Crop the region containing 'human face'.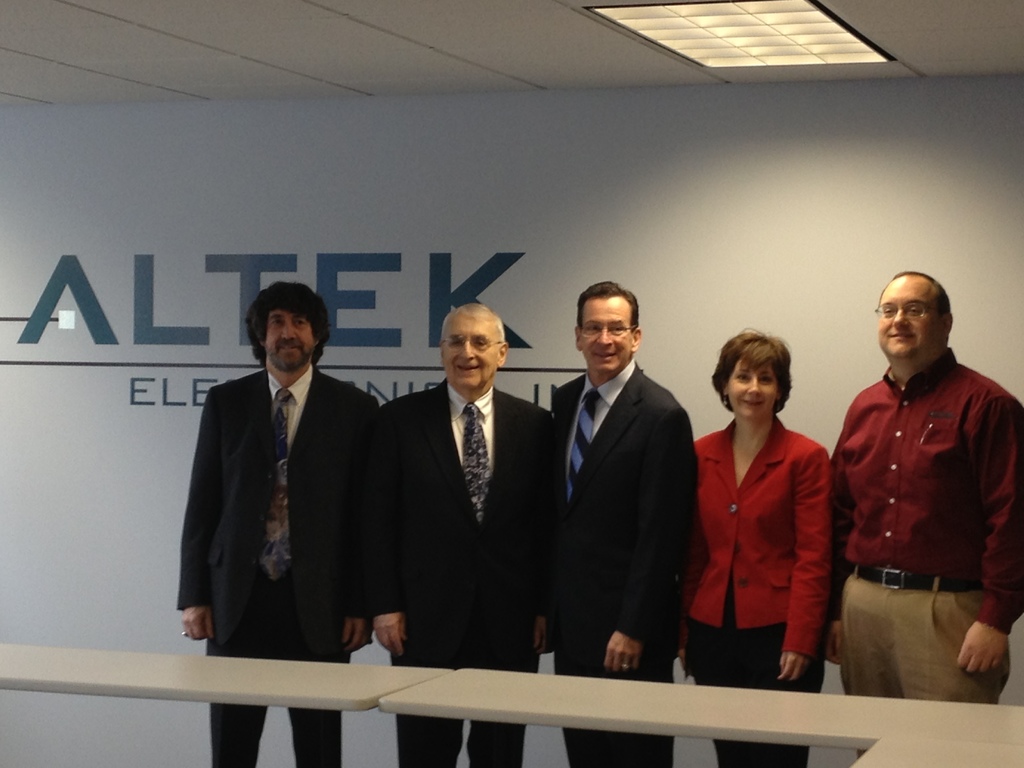
Crop region: <bbox>733, 349, 776, 414</bbox>.
